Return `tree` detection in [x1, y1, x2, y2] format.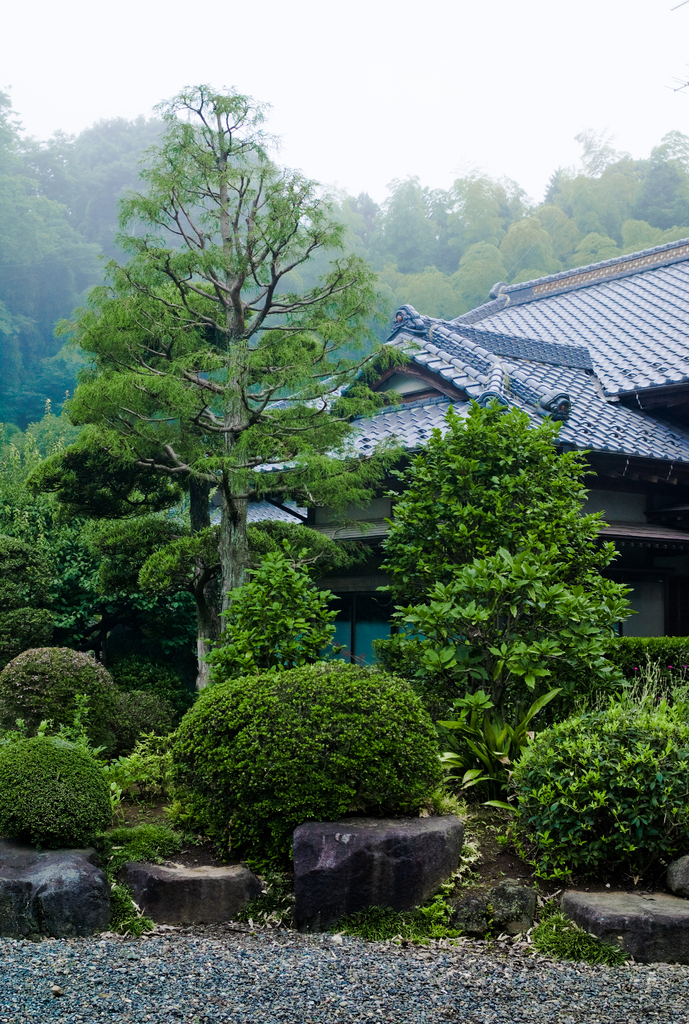
[389, 367, 627, 729].
